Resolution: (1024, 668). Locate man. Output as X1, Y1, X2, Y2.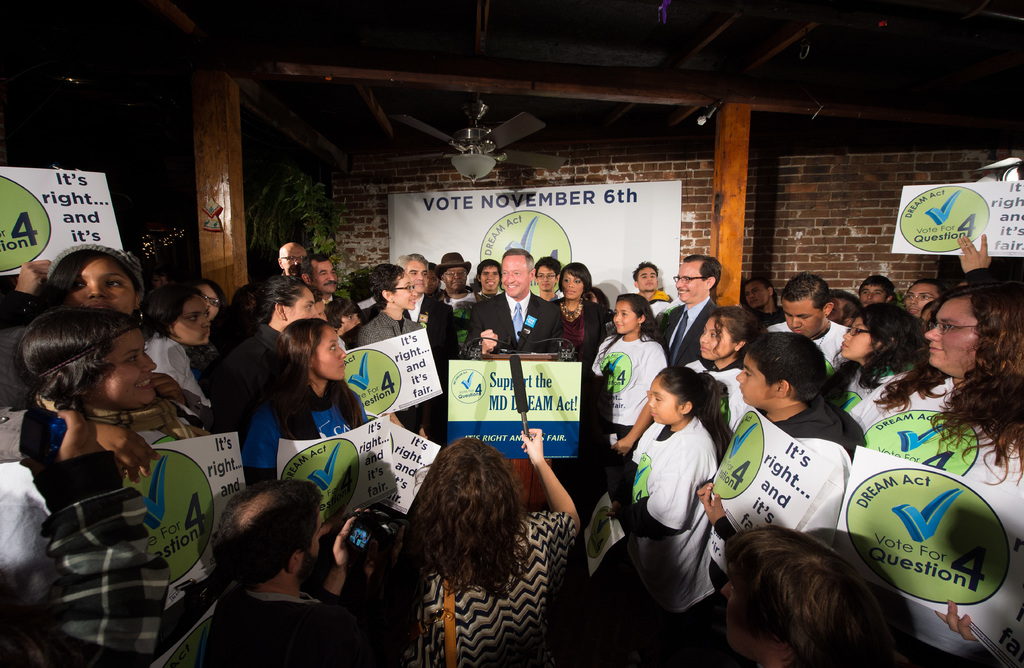
474, 259, 506, 295.
